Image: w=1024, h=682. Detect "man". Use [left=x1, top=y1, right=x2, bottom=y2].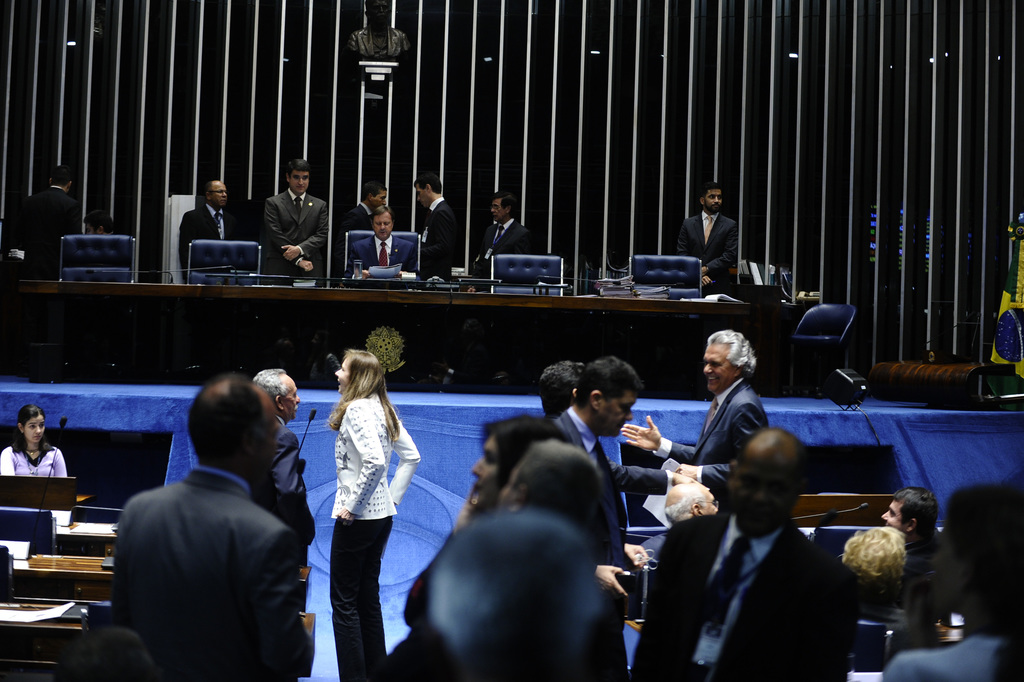
[left=543, top=356, right=662, bottom=578].
